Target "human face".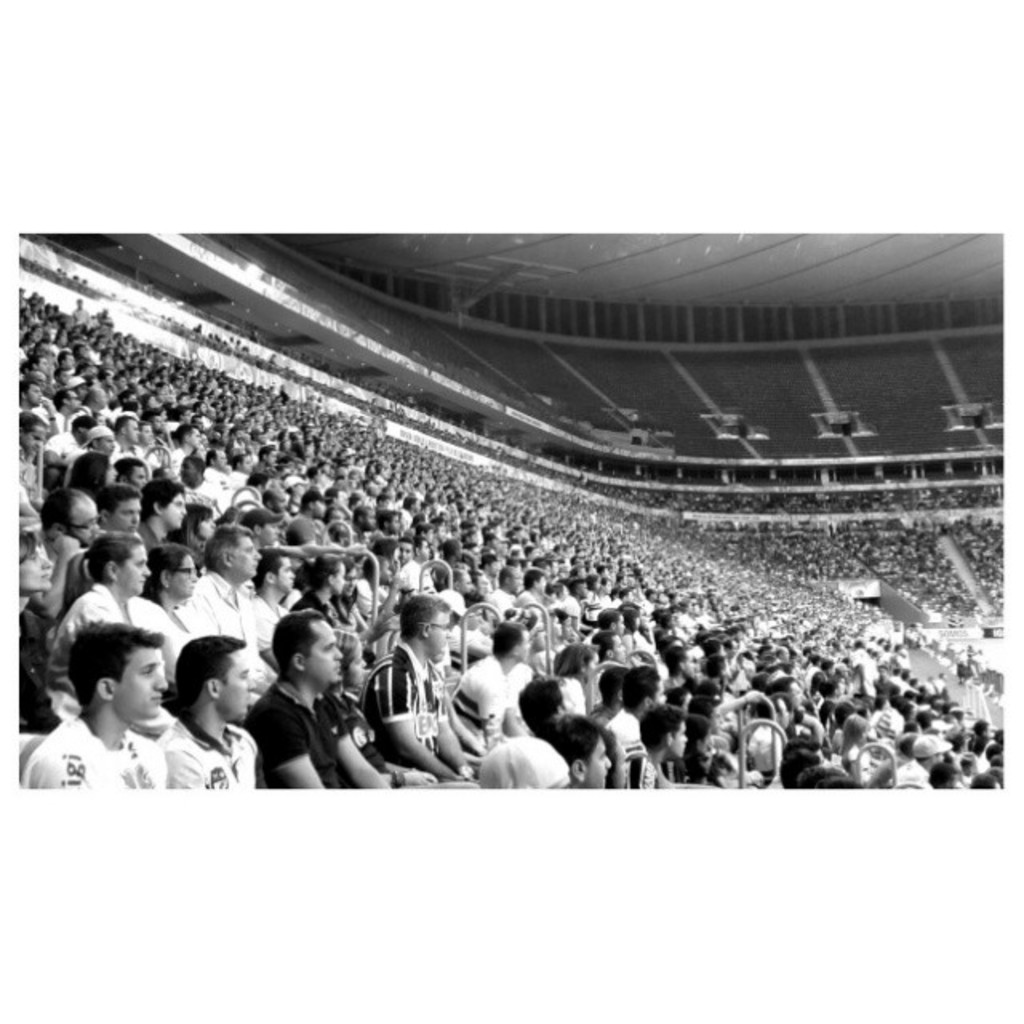
Target region: (174,554,200,597).
